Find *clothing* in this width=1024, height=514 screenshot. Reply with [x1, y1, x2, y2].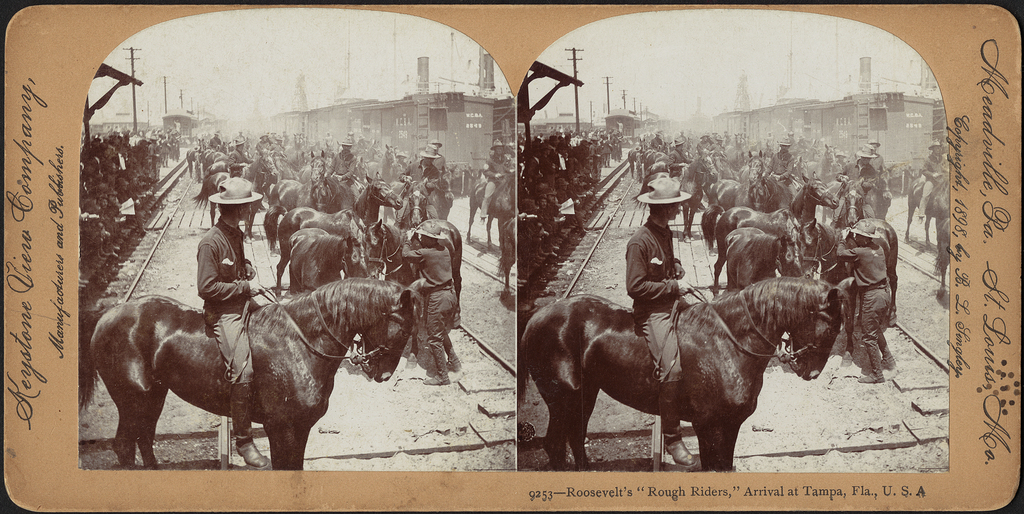
[412, 235, 458, 361].
